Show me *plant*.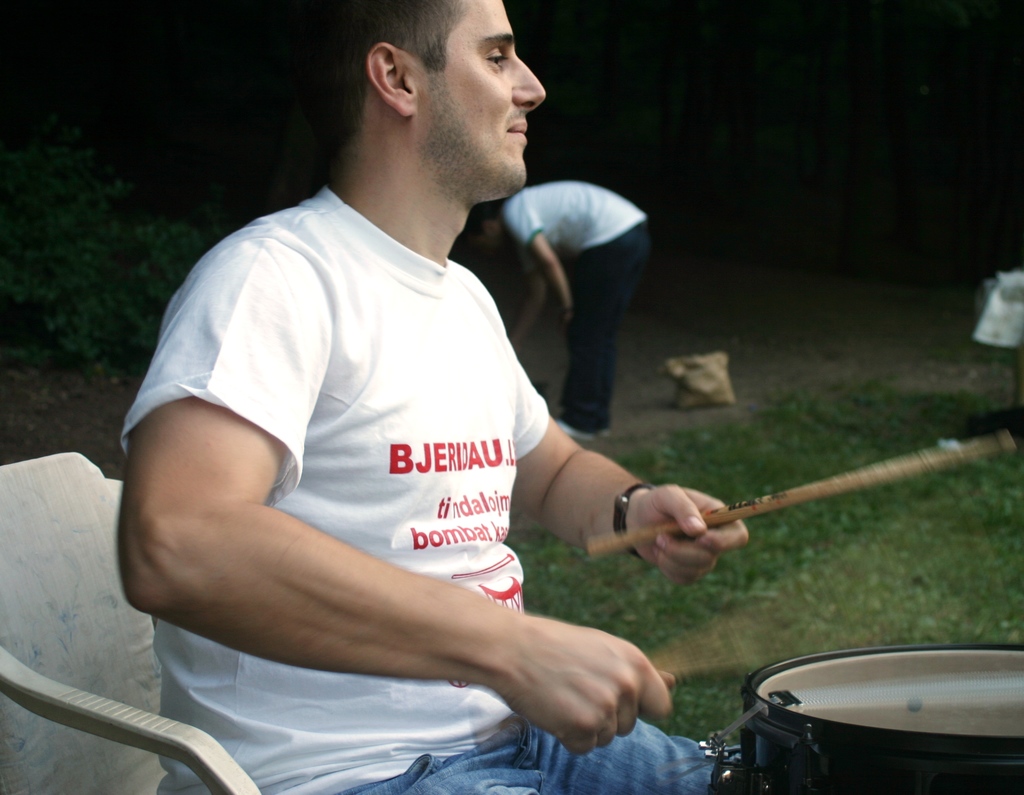
*plant* is here: rect(513, 325, 1008, 732).
